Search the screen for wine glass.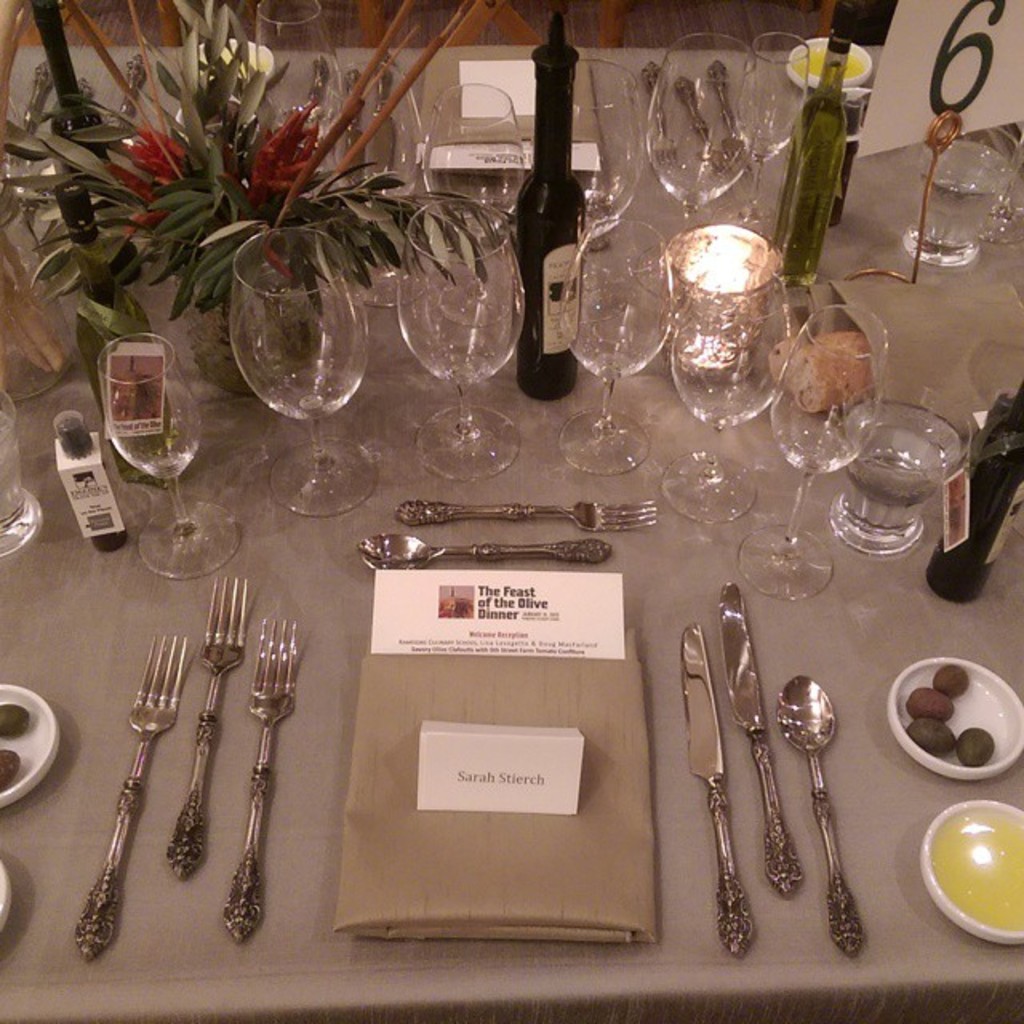
Found at 397,208,528,488.
